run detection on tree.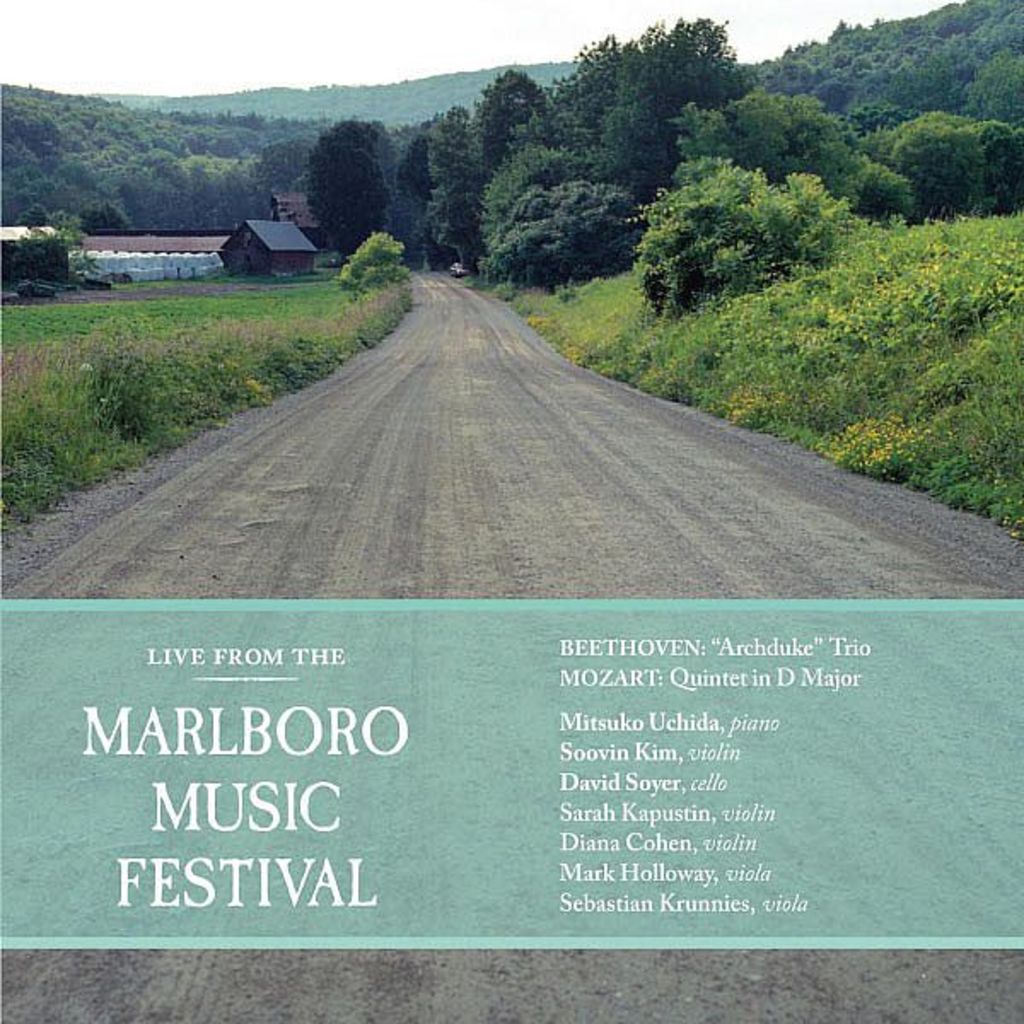
Result: bbox(422, 97, 469, 261).
